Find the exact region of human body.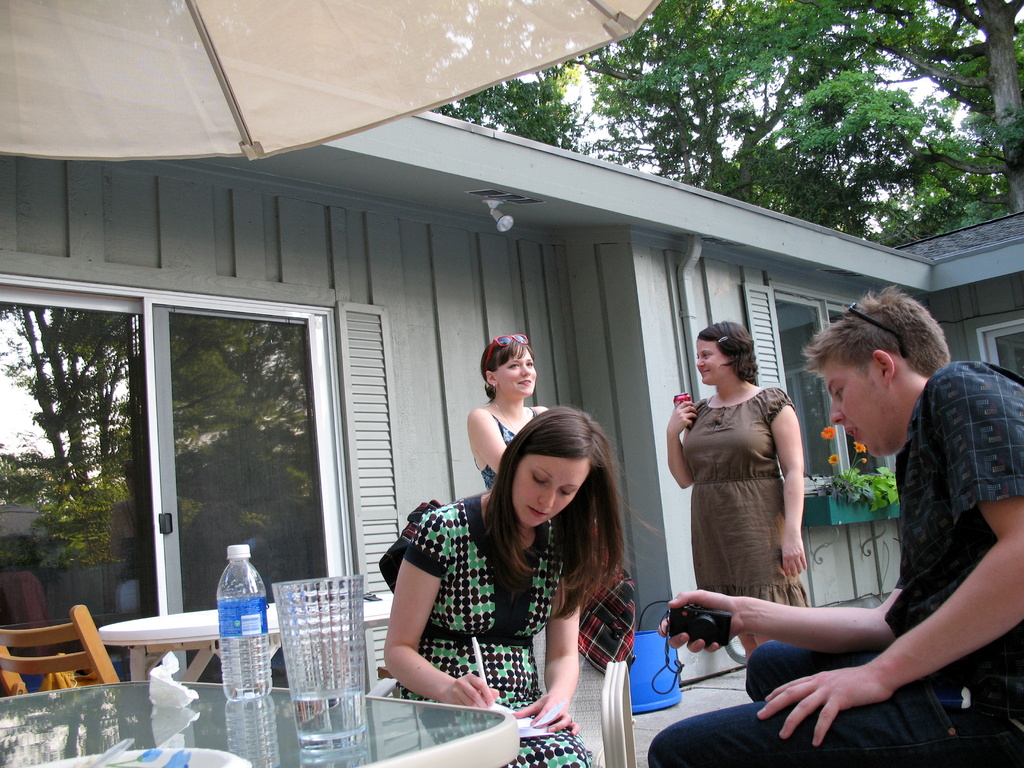
Exact region: (left=384, top=488, right=584, bottom=767).
